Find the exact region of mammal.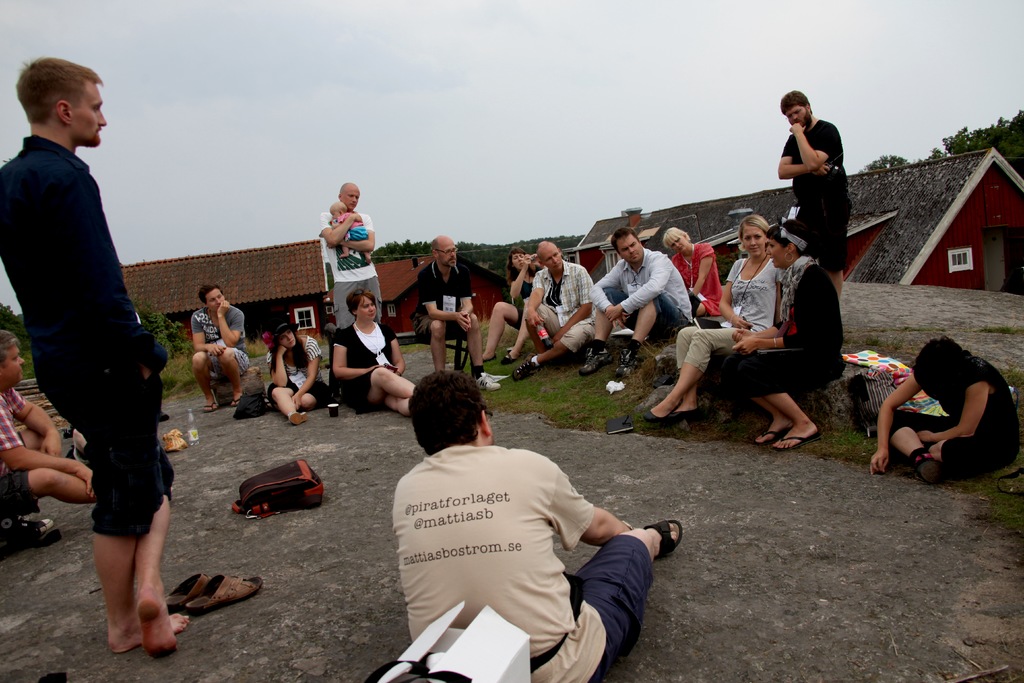
Exact region: (x1=187, y1=281, x2=246, y2=409).
